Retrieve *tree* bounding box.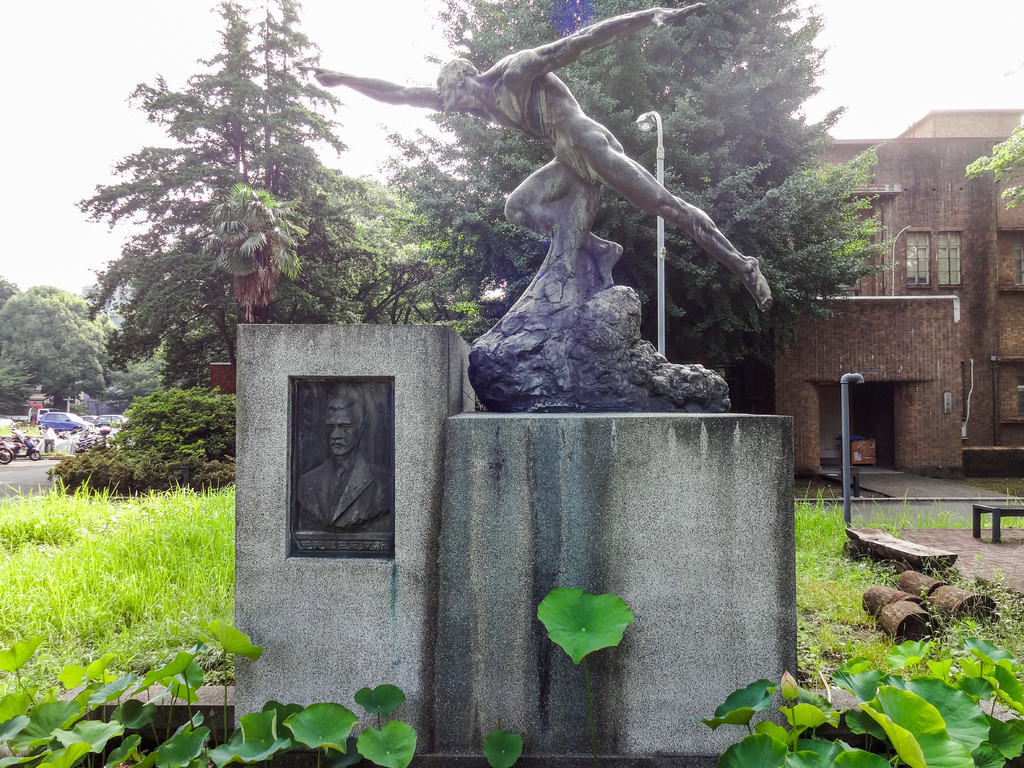
Bounding box: bbox=[0, 276, 96, 415].
